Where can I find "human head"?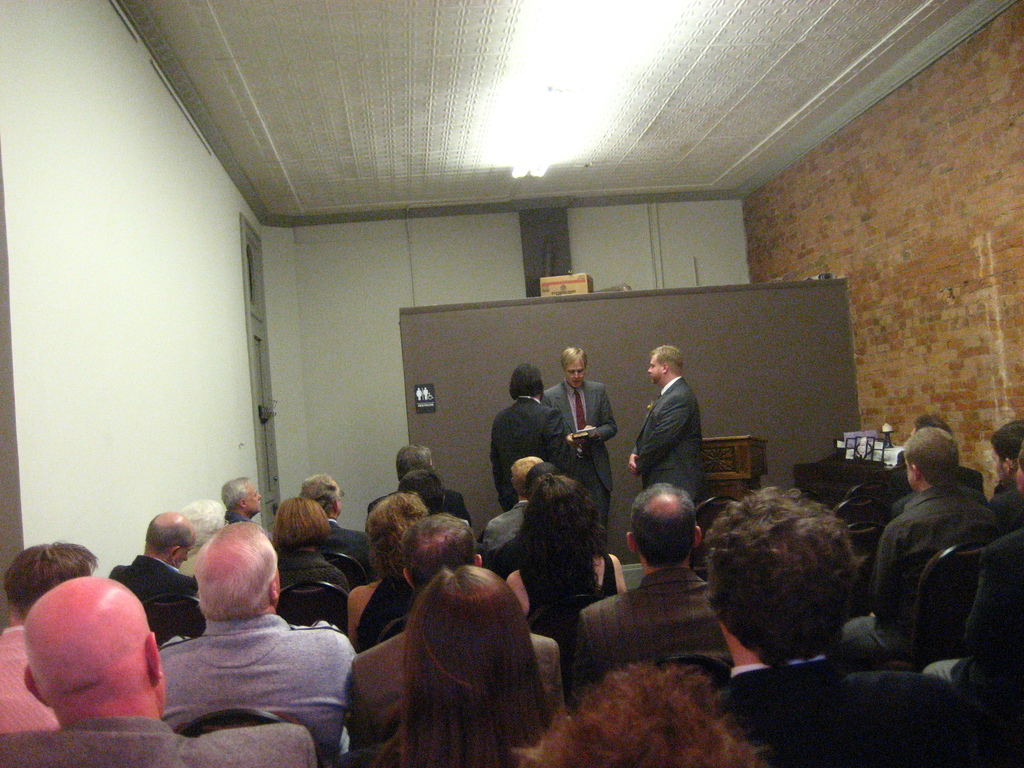
You can find it at 904:428:961:490.
